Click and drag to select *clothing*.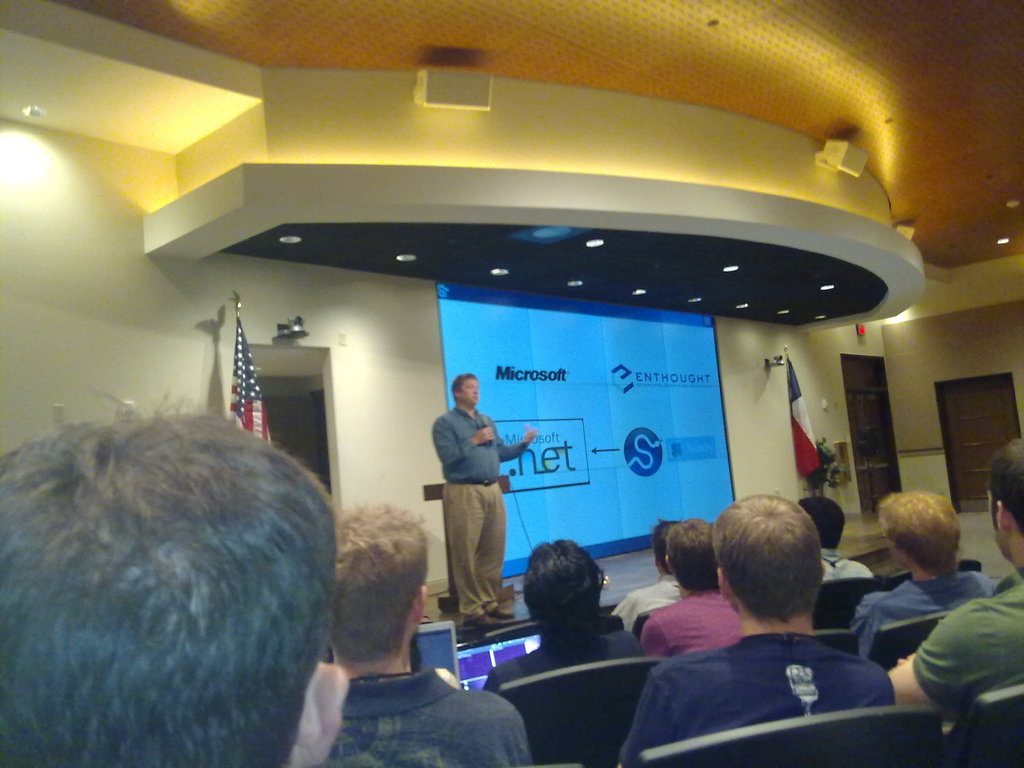
Selection: rect(844, 557, 999, 655).
